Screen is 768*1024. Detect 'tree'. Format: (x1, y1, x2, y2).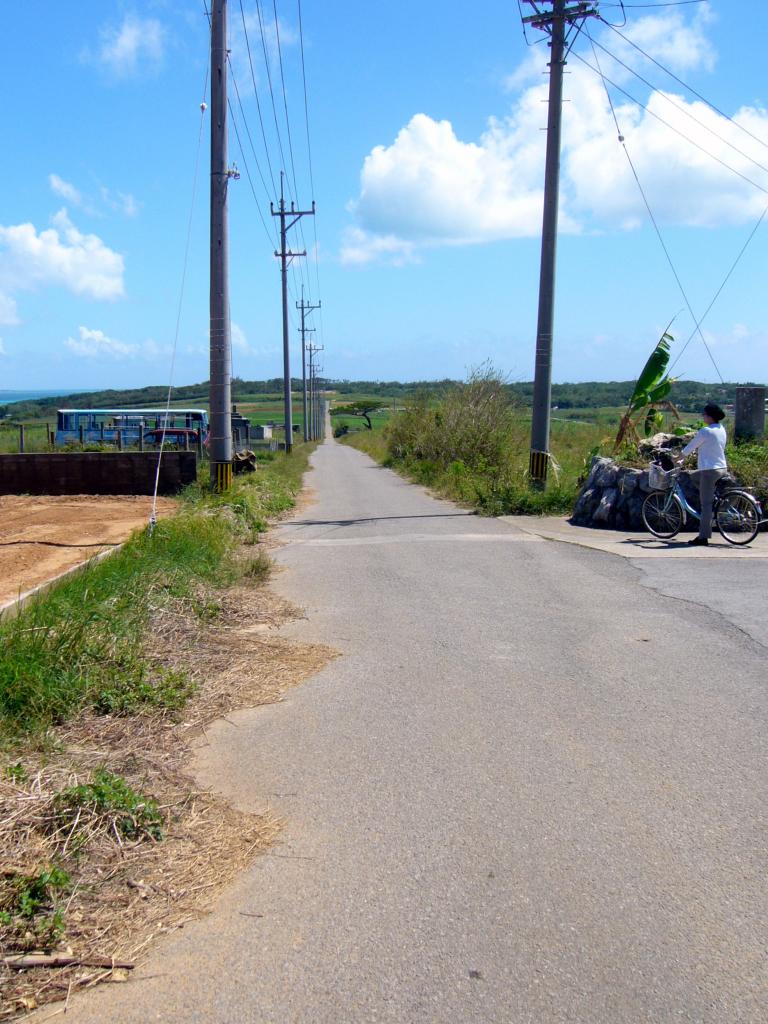
(401, 351, 531, 474).
